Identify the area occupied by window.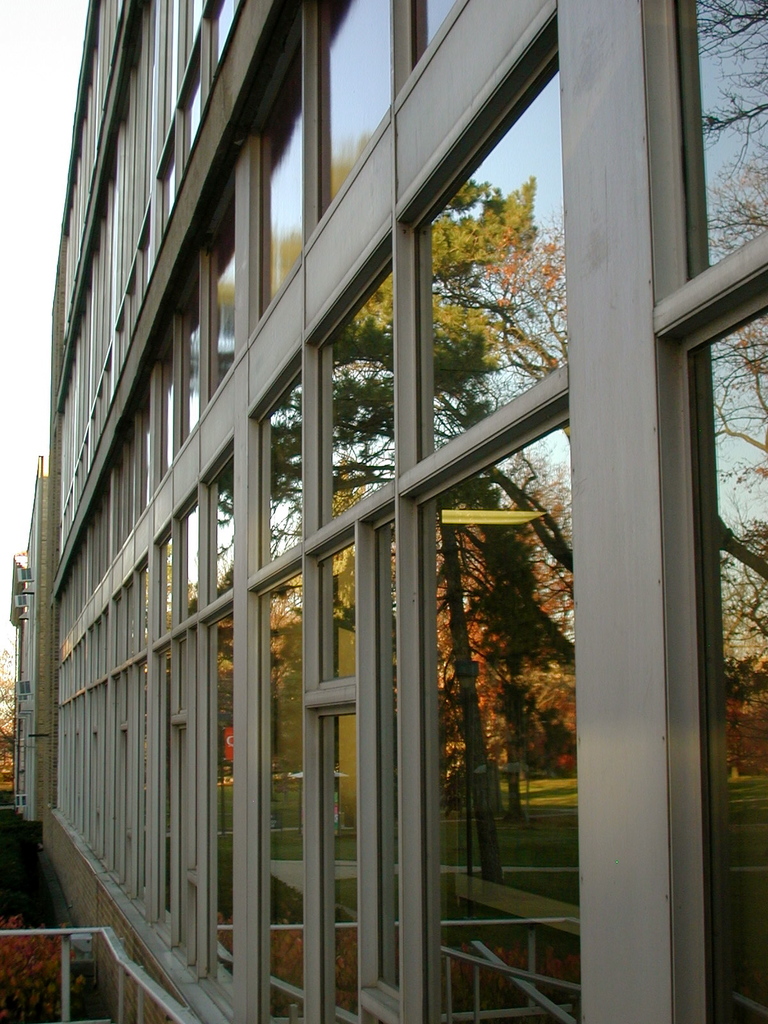
Area: <box>422,422,583,1023</box>.
